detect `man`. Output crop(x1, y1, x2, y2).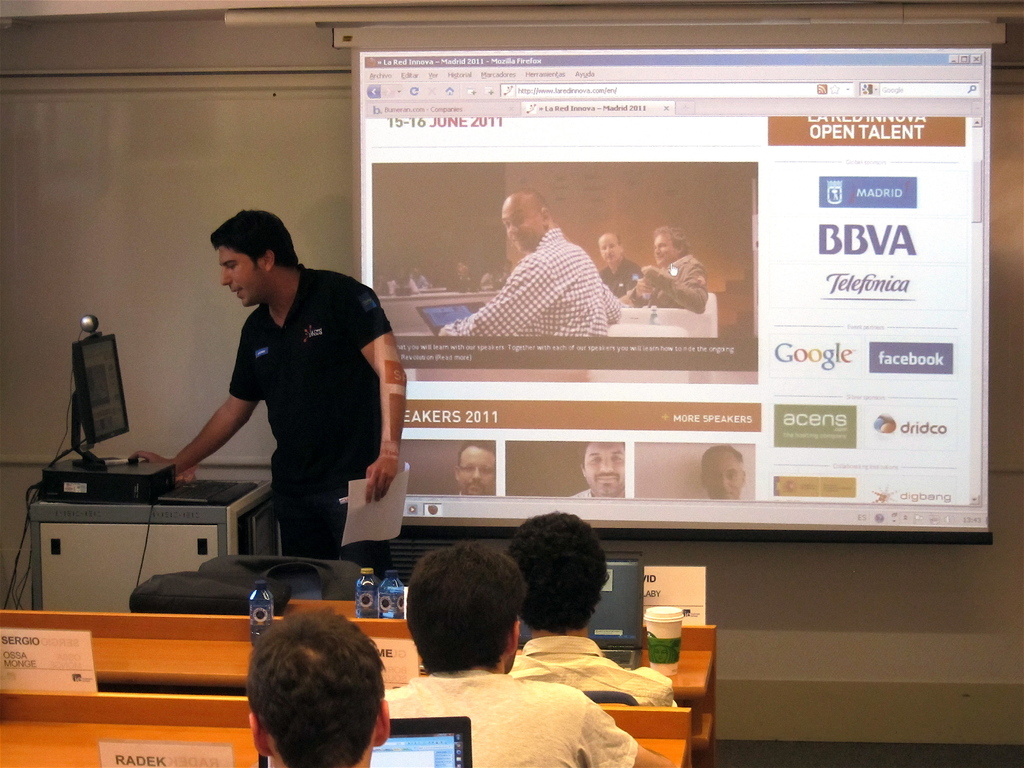
crop(599, 228, 645, 294).
